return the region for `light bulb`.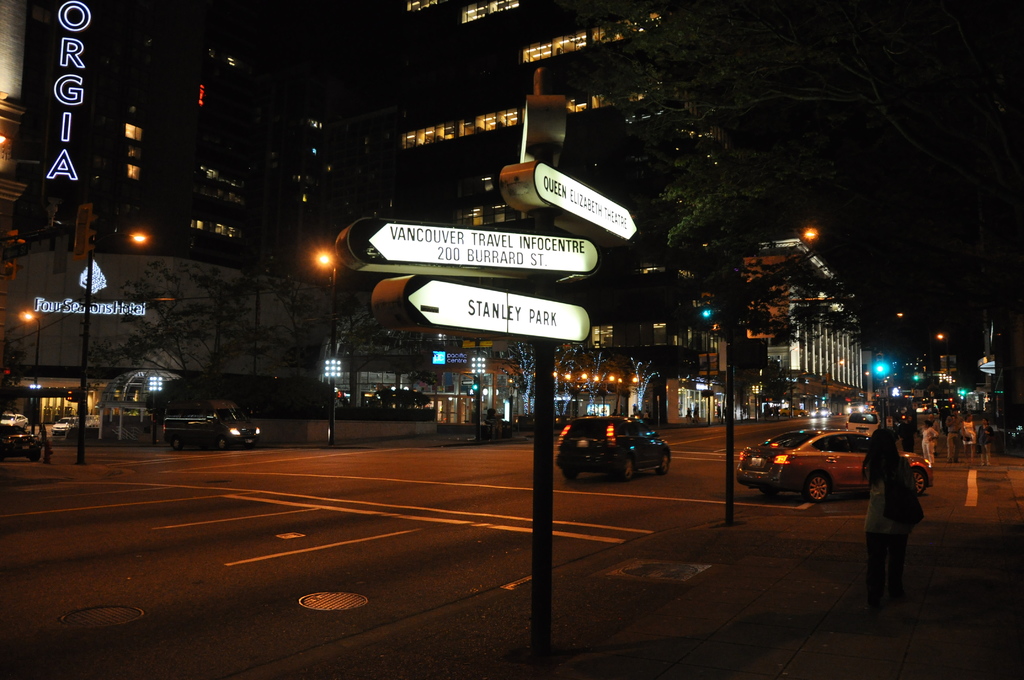
BBox(24, 311, 34, 320).
